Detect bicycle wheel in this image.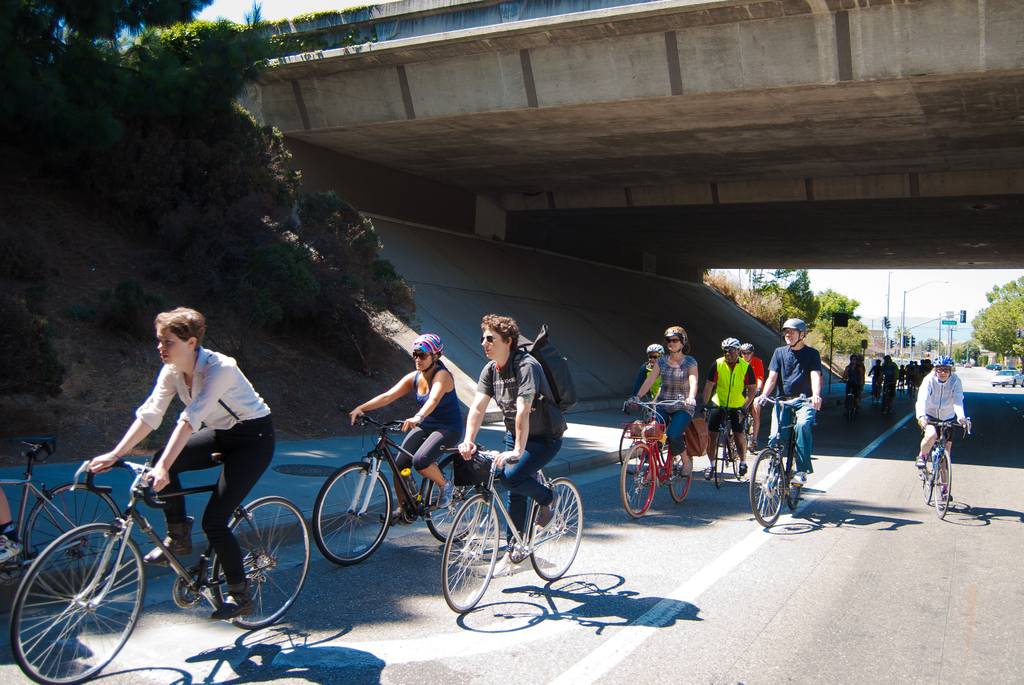
Detection: [784, 450, 806, 507].
